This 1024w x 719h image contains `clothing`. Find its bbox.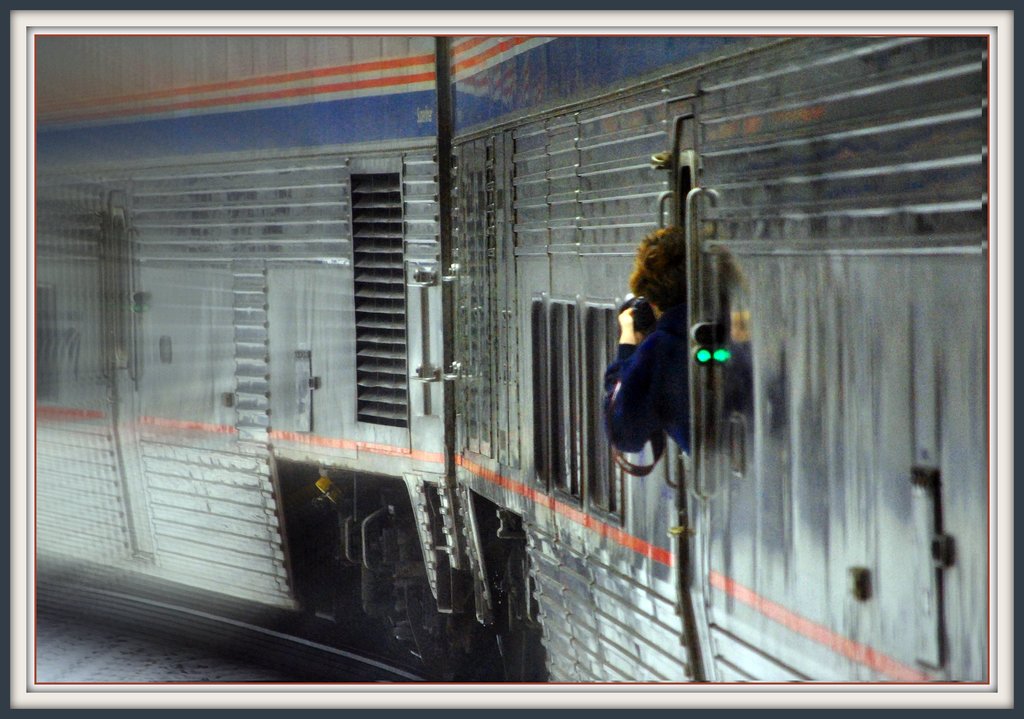
{"x1": 598, "y1": 310, "x2": 698, "y2": 458}.
